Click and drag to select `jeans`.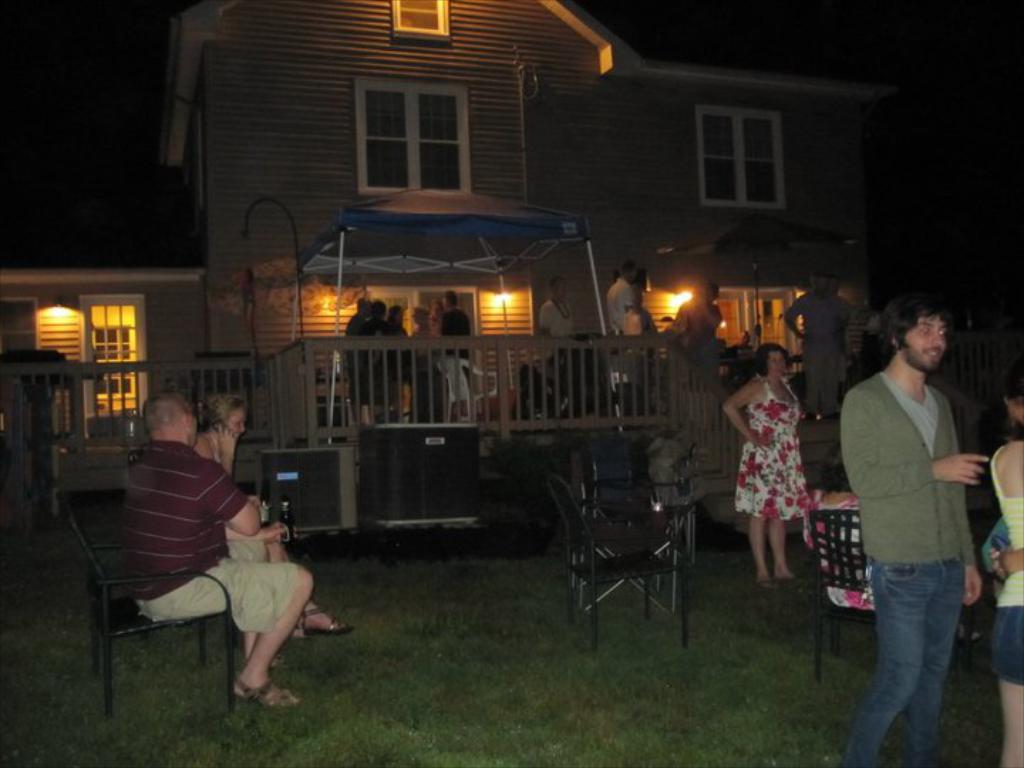
Selection: left=990, top=614, right=1023, bottom=684.
